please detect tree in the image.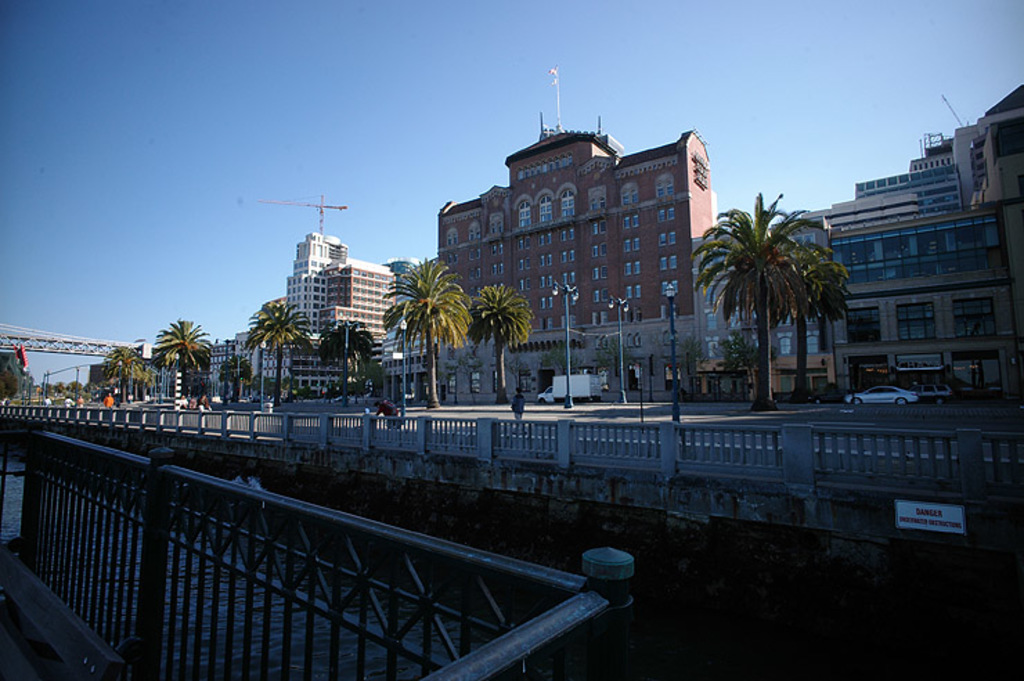
{"x1": 317, "y1": 318, "x2": 363, "y2": 411}.
